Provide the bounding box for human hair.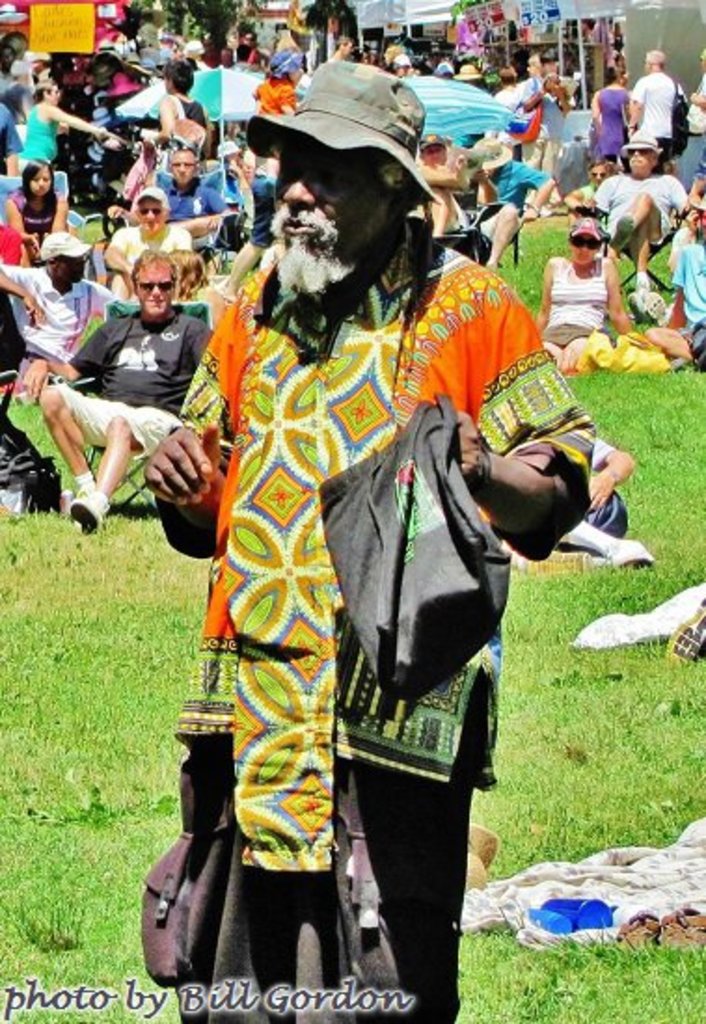
BBox(646, 50, 665, 69).
